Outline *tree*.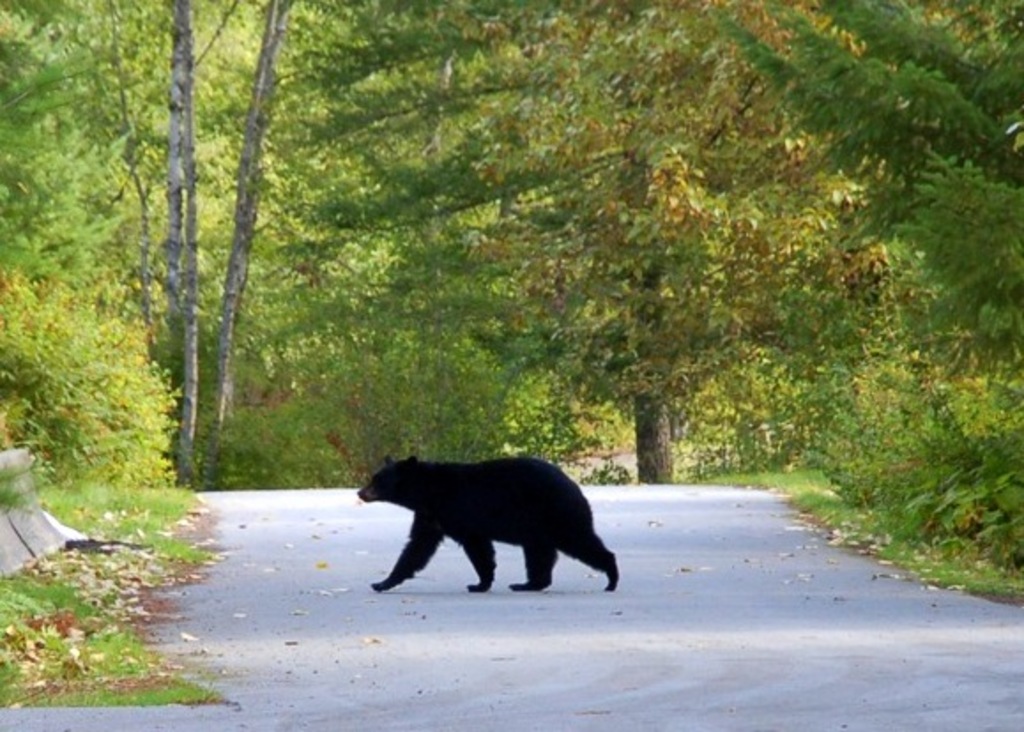
Outline: <region>506, 0, 888, 490</region>.
